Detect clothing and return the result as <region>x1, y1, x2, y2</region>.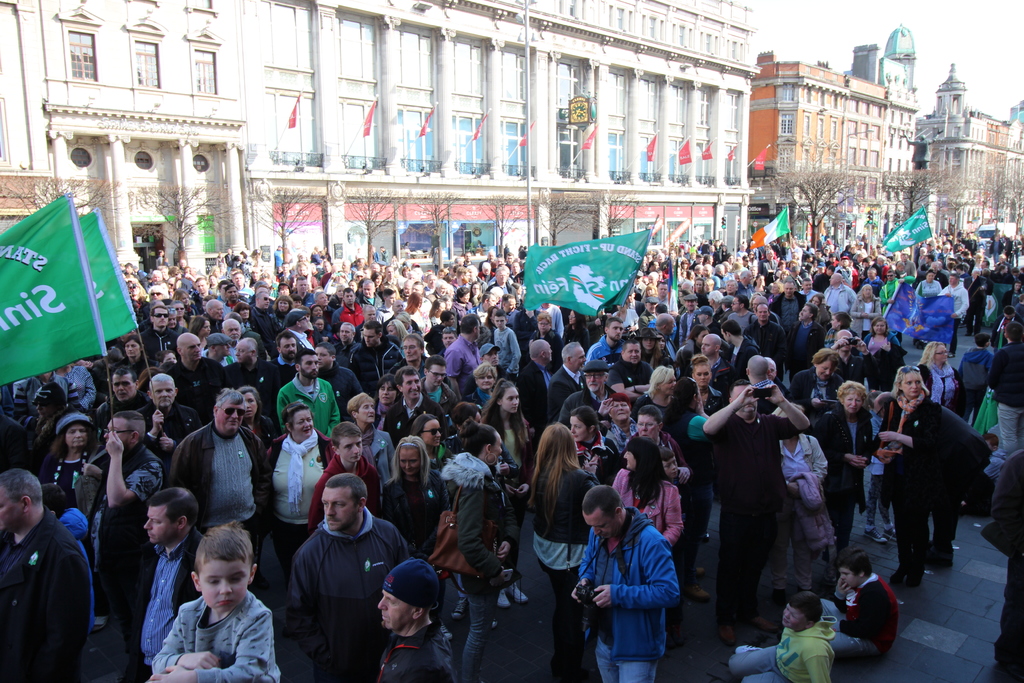
<region>45, 456, 92, 509</region>.
